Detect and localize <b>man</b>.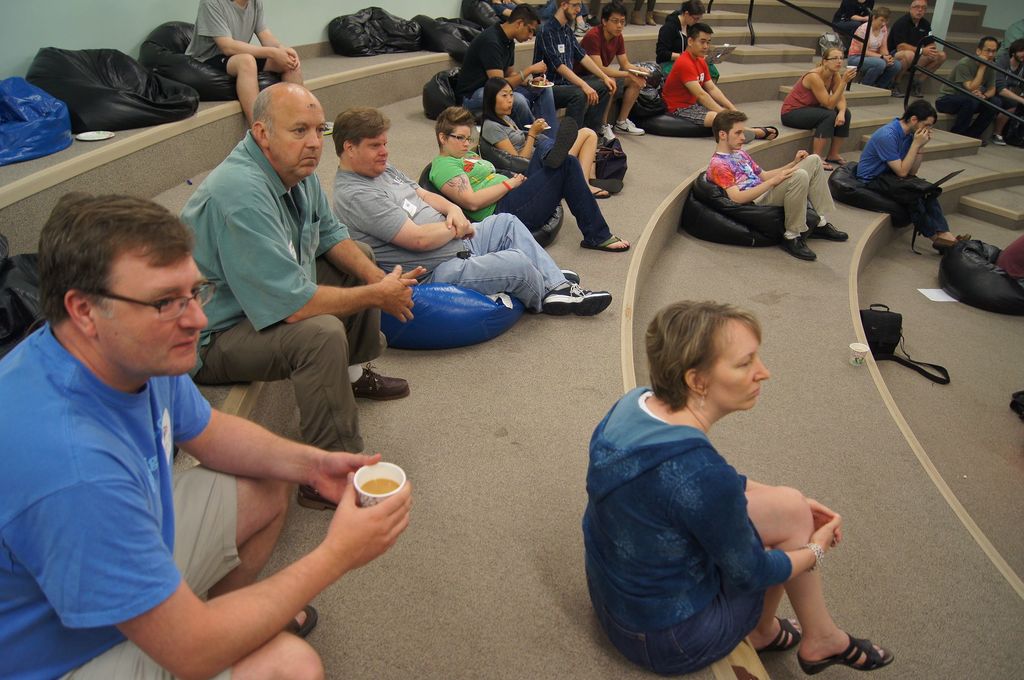
Localized at rect(941, 38, 1000, 146).
